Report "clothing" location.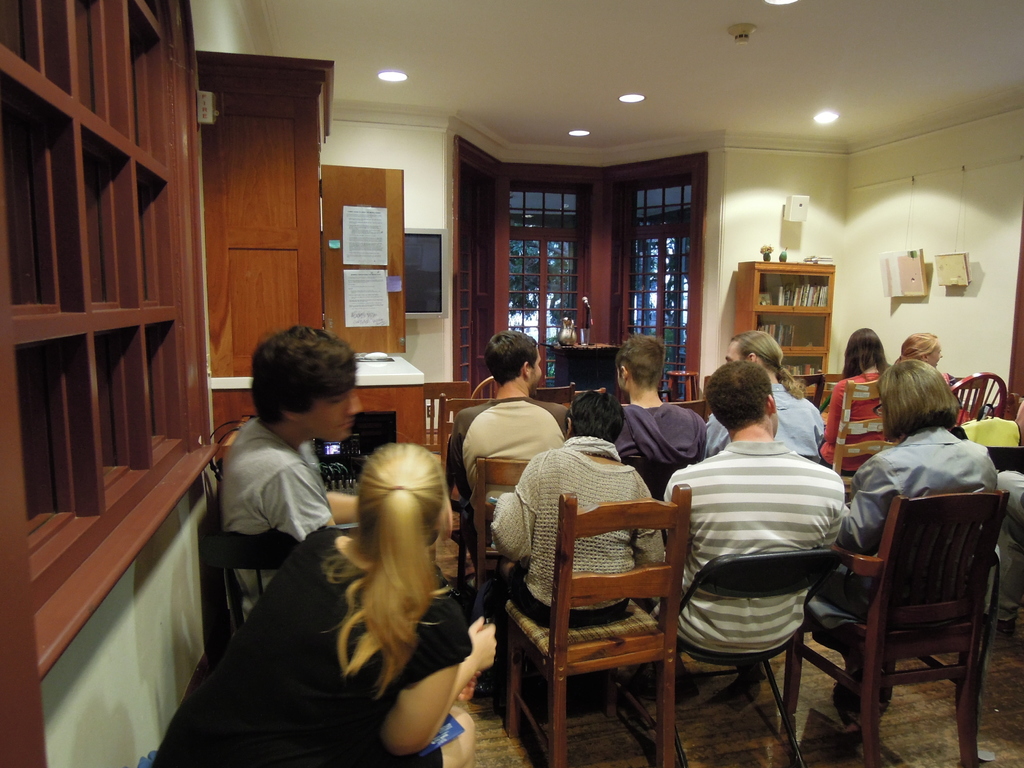
Report: x1=220 y1=421 x2=330 y2=613.
